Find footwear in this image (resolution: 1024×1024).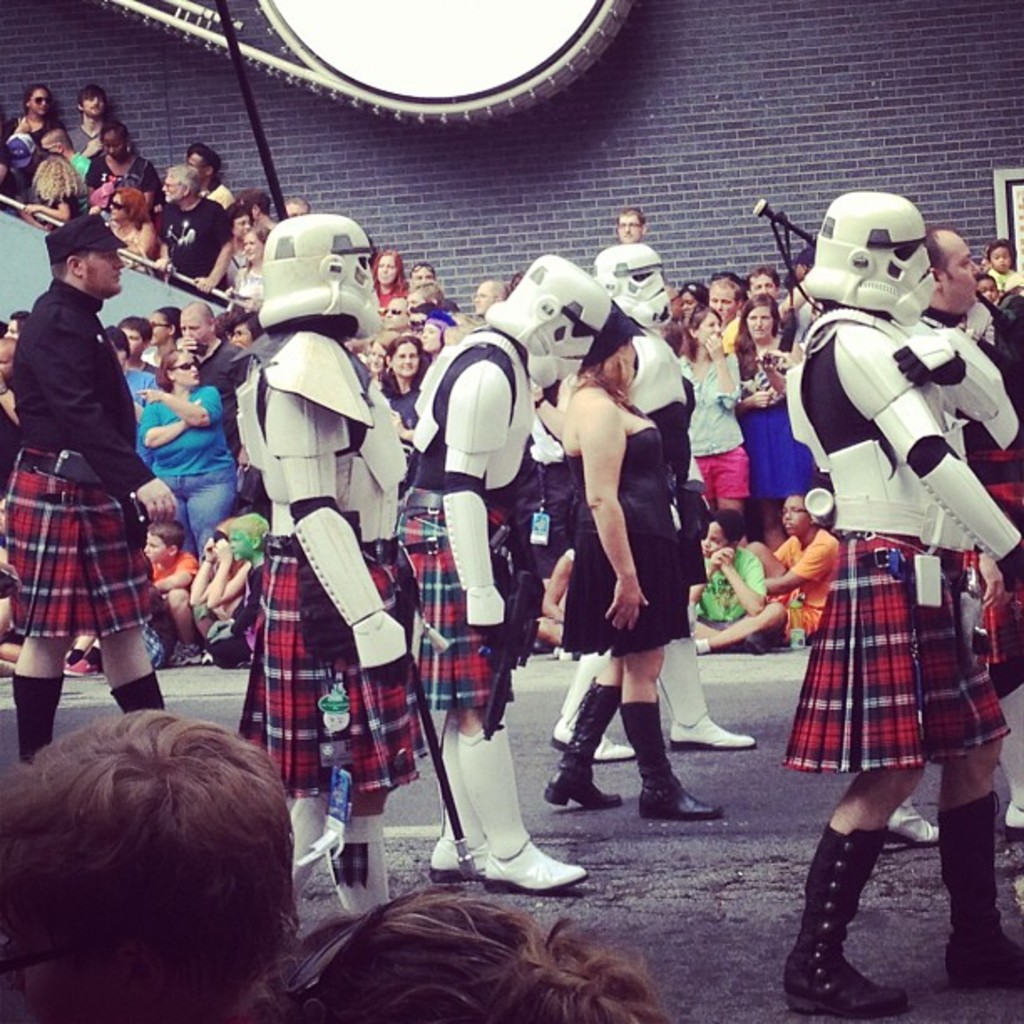
crop(547, 658, 636, 770).
